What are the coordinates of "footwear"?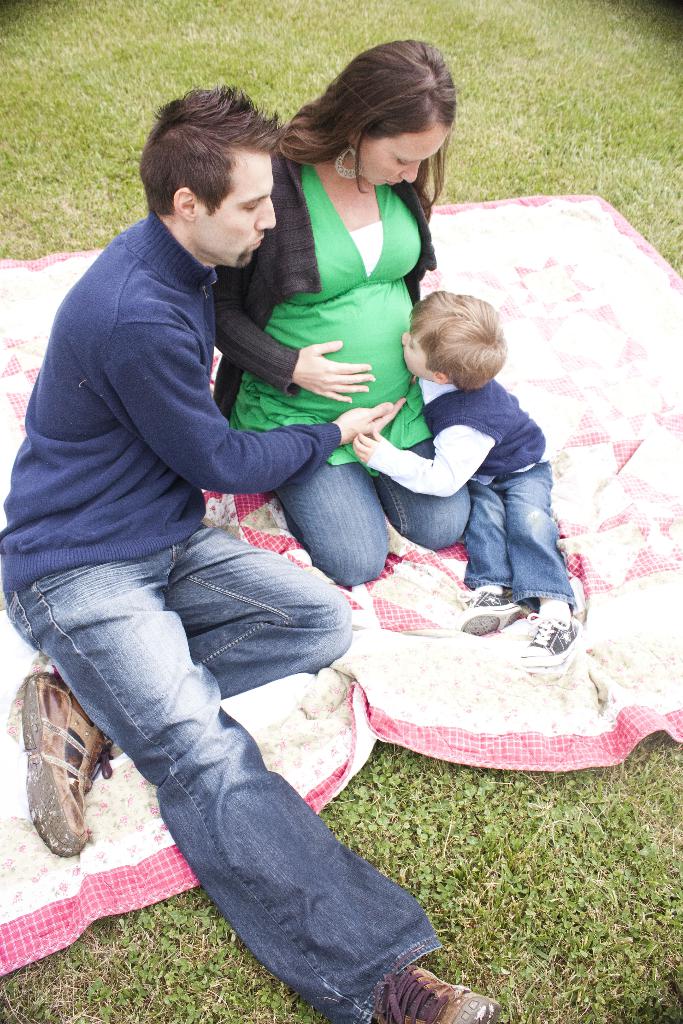
516/611/580/674.
